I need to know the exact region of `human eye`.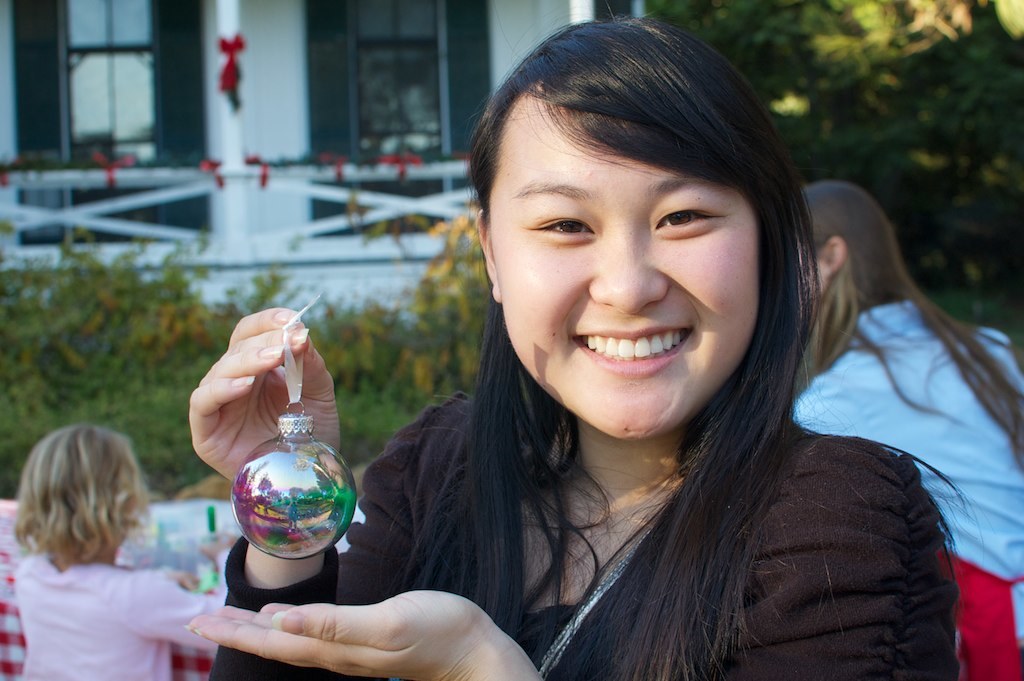
Region: BBox(650, 190, 738, 247).
